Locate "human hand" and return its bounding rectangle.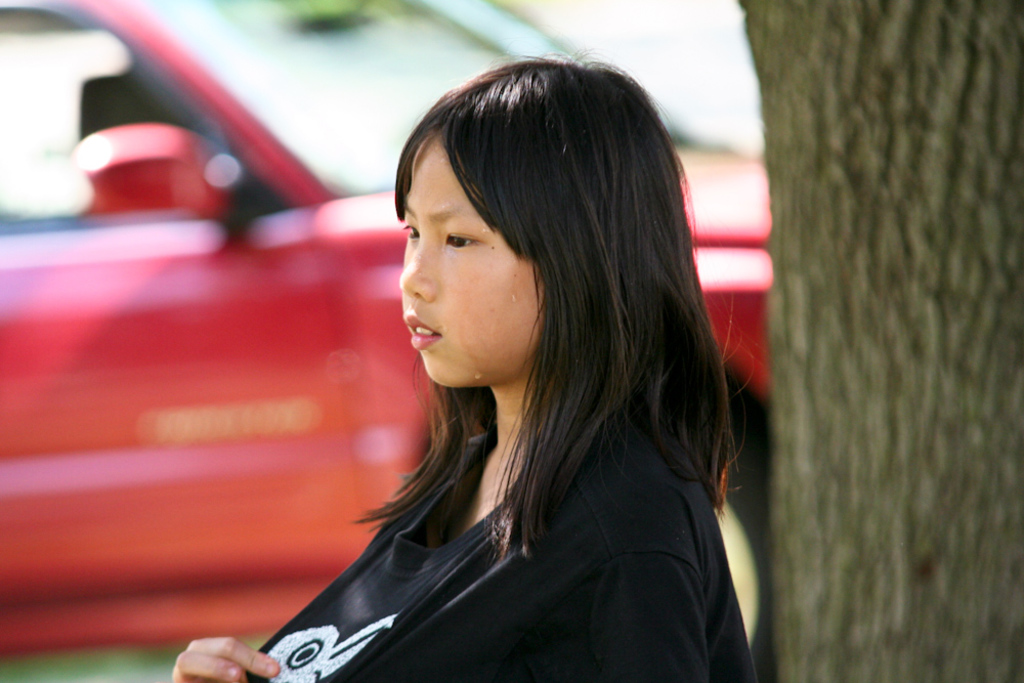
172,637,281,682.
